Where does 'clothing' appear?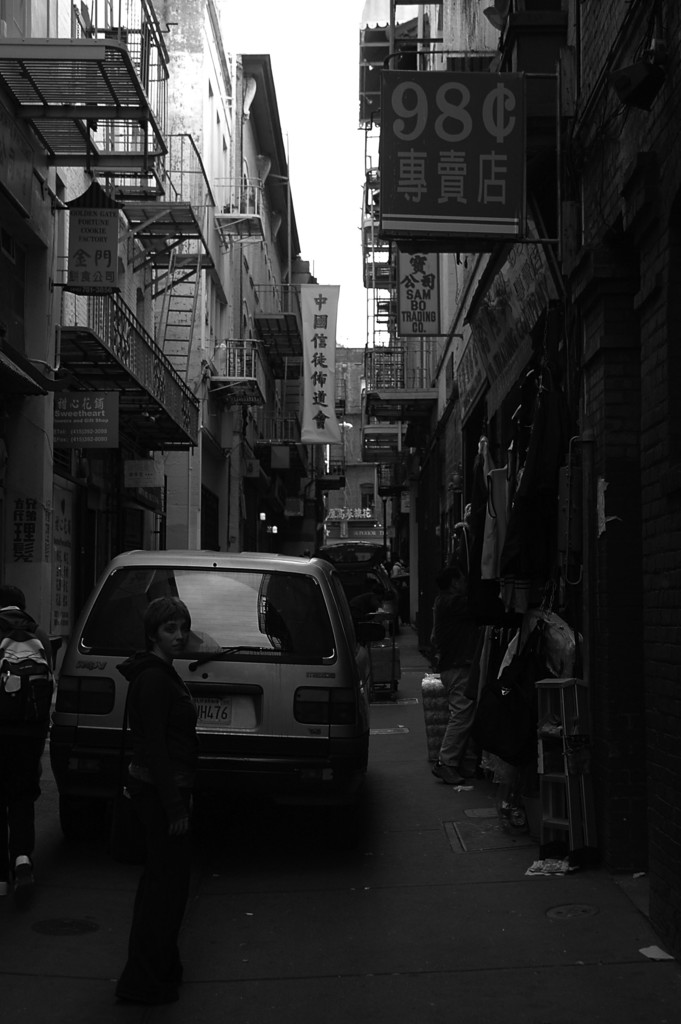
Appears at [left=424, top=581, right=534, bottom=777].
